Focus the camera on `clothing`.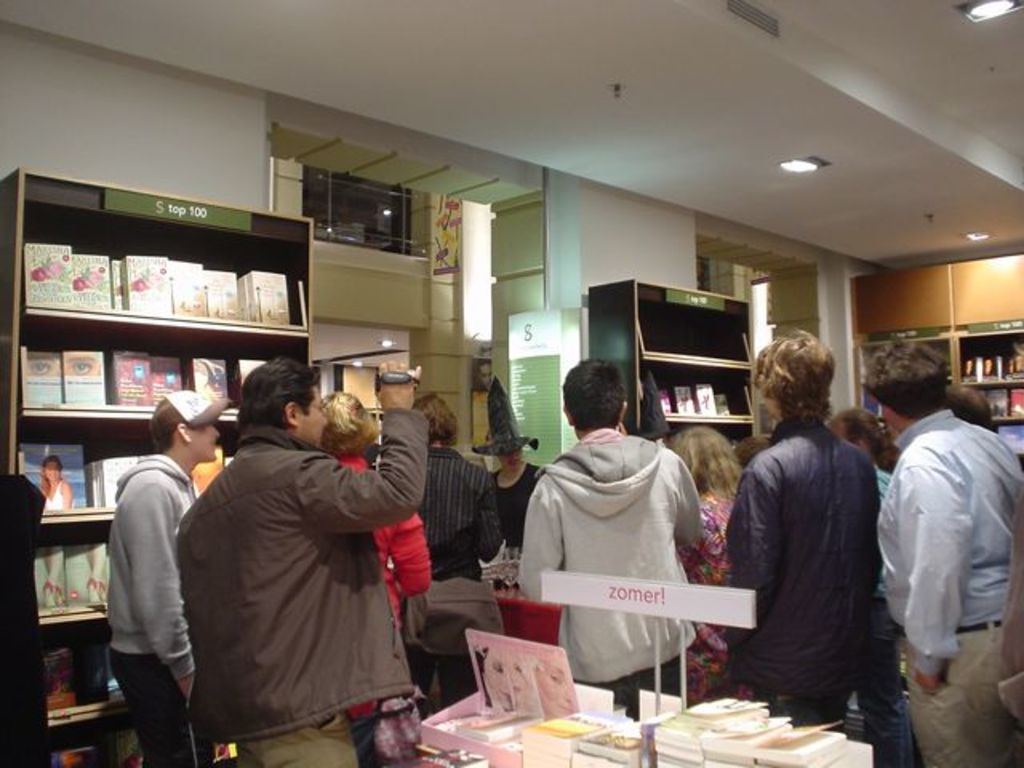
Focus region: box=[419, 429, 506, 590].
